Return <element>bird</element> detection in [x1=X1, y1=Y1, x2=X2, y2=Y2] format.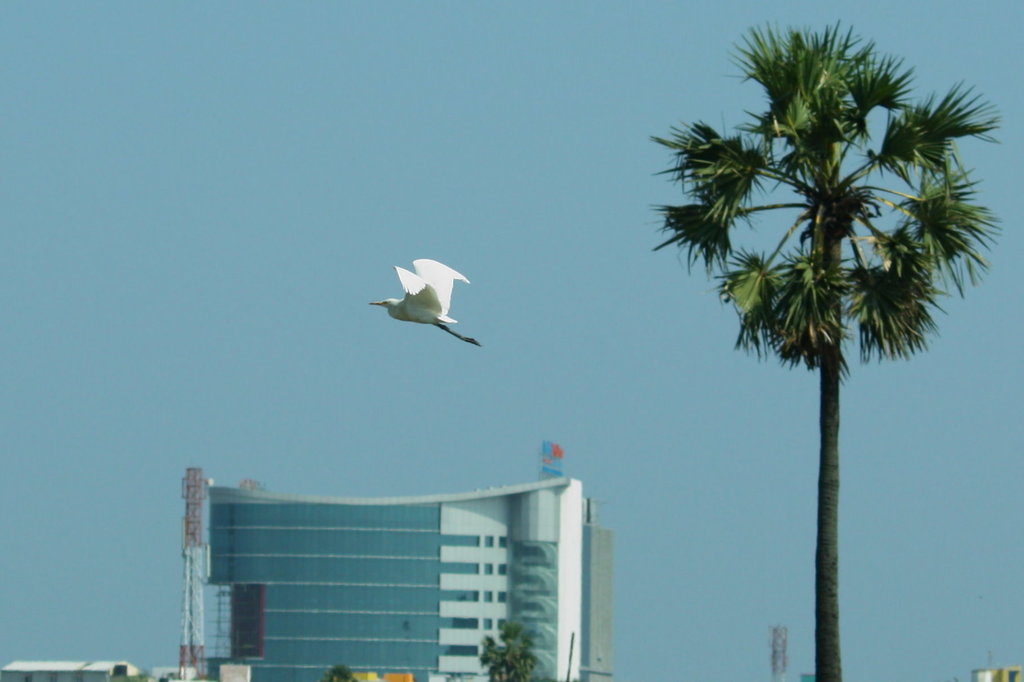
[x1=360, y1=252, x2=493, y2=350].
